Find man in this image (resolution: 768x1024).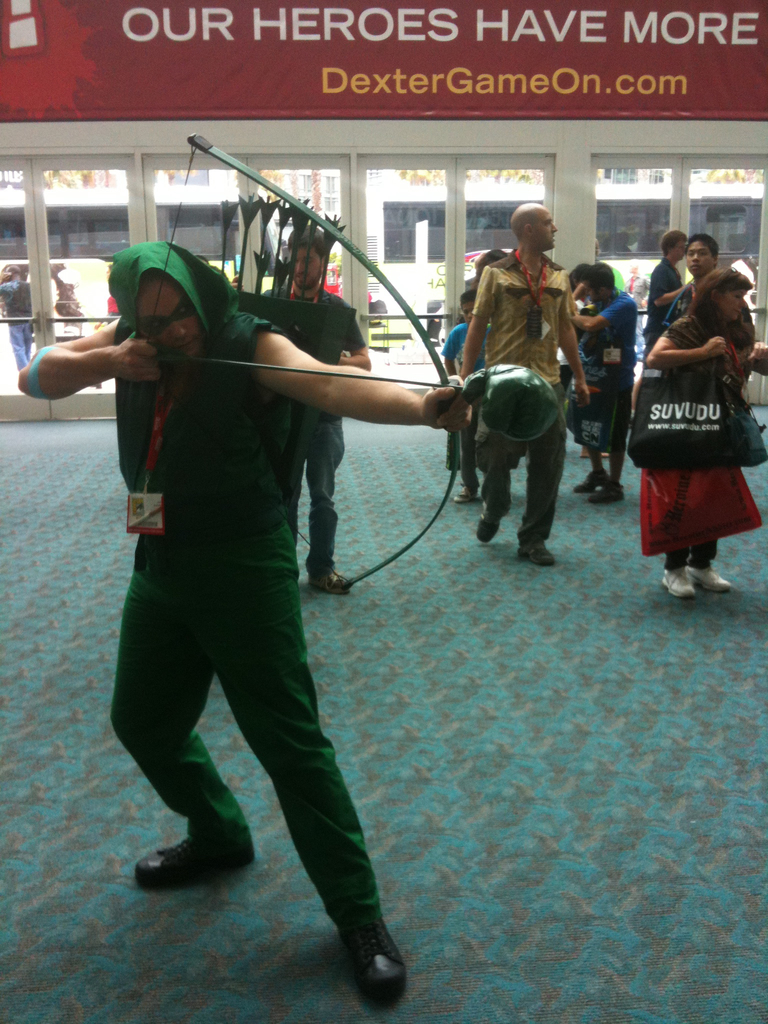
(left=228, top=223, right=373, bottom=595).
